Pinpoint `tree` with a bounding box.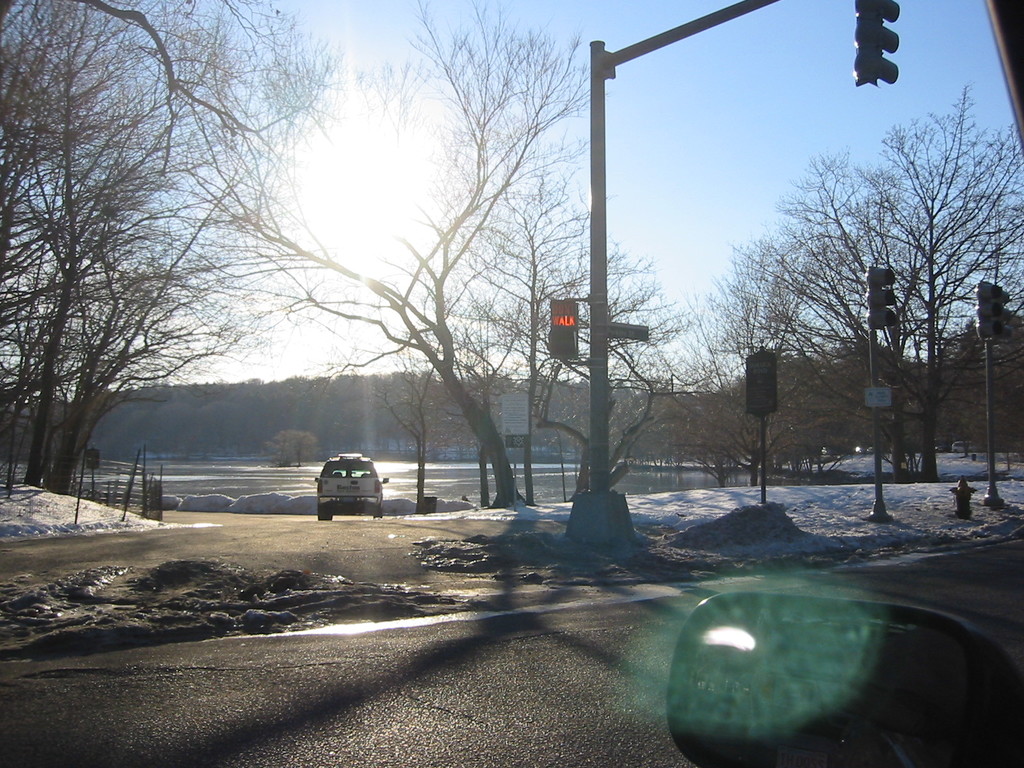
x1=677 y1=86 x2=1023 y2=509.
